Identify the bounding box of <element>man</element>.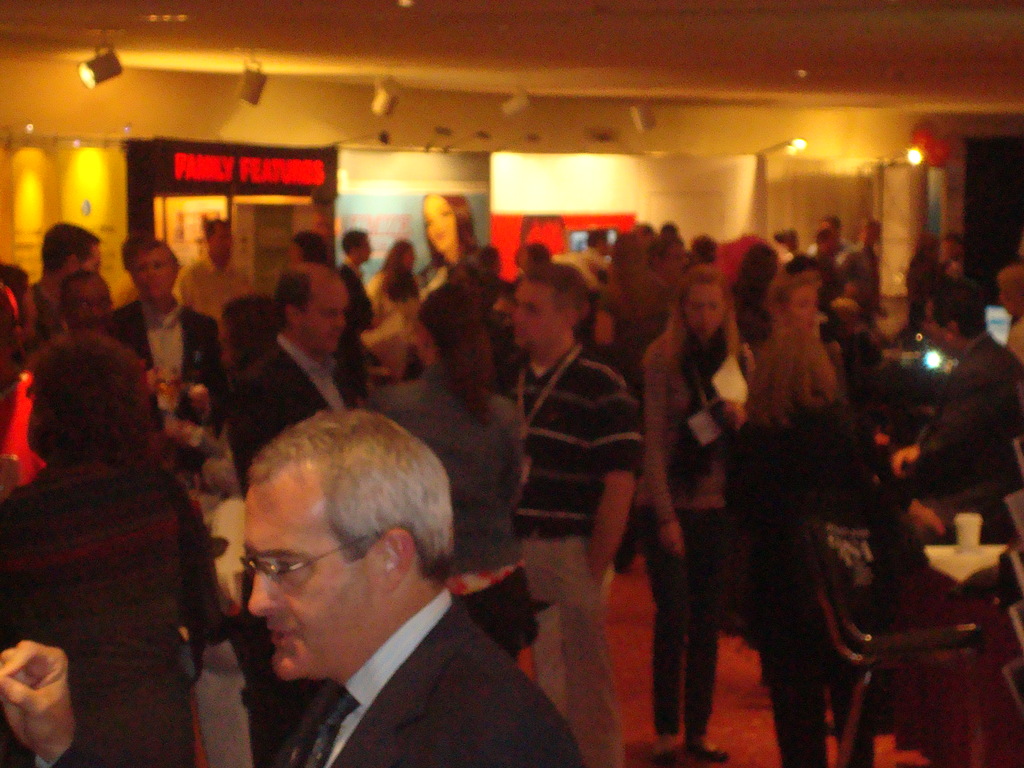
501/262/643/767.
